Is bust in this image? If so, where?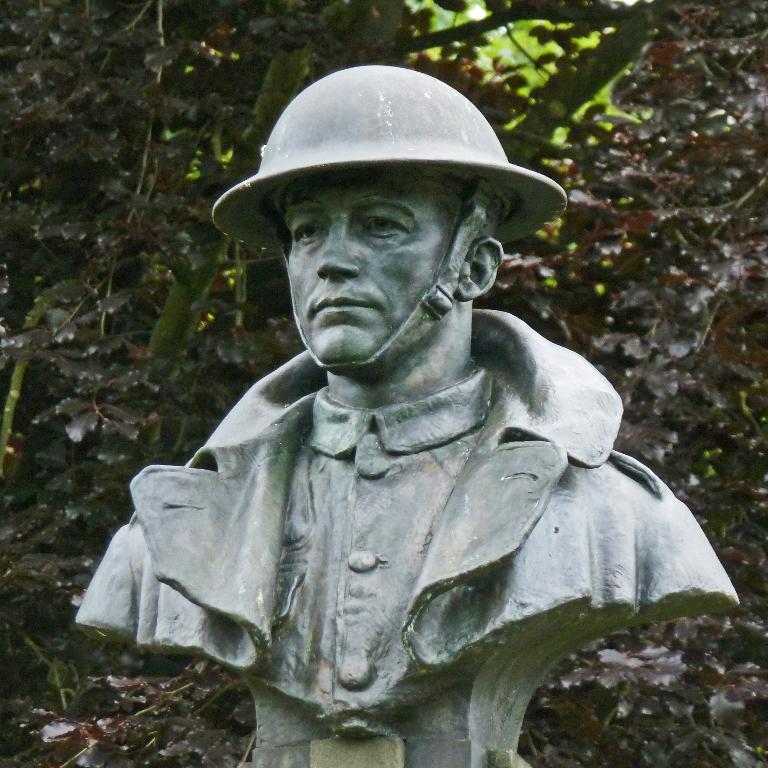
Yes, at l=71, t=64, r=744, b=767.
